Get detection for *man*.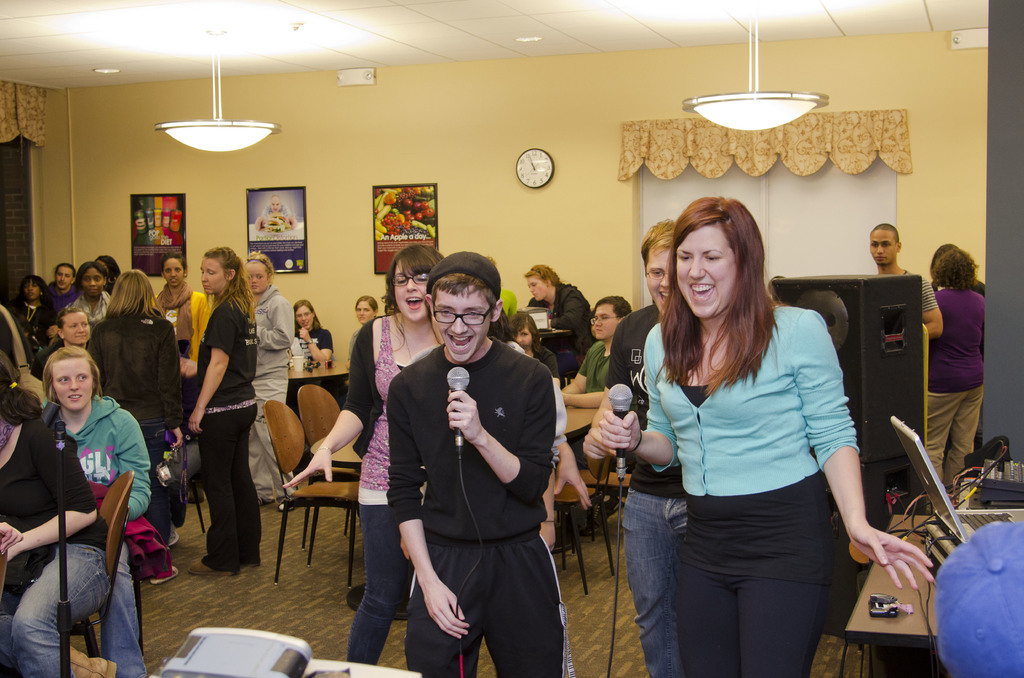
Detection: l=45, t=261, r=84, b=314.
